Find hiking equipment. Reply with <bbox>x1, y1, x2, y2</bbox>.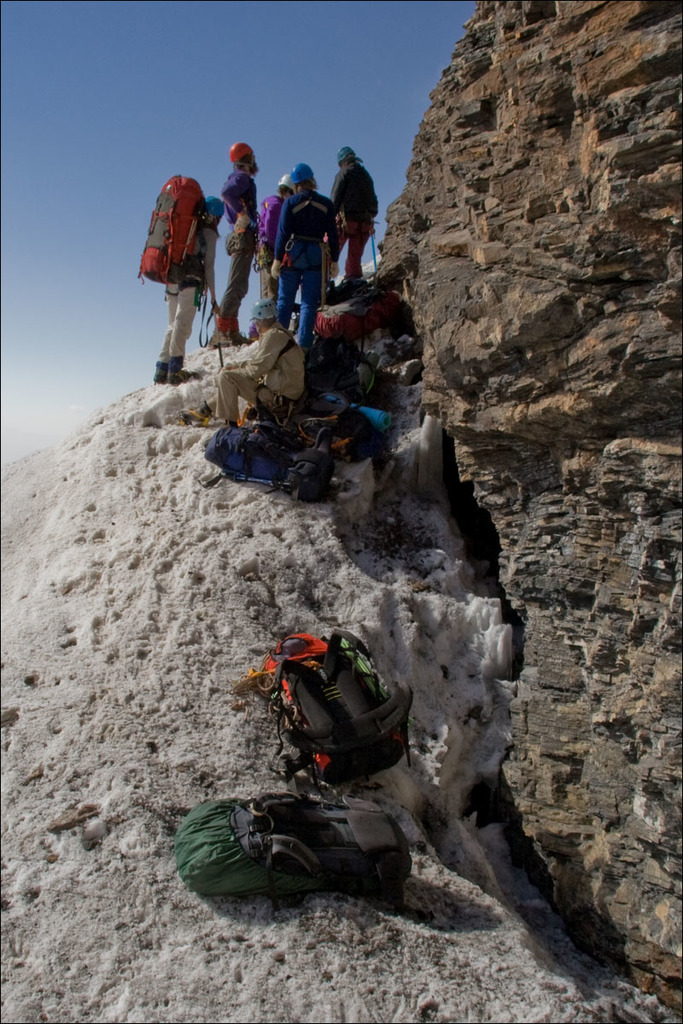
<bbox>161, 269, 209, 307</bbox>.
